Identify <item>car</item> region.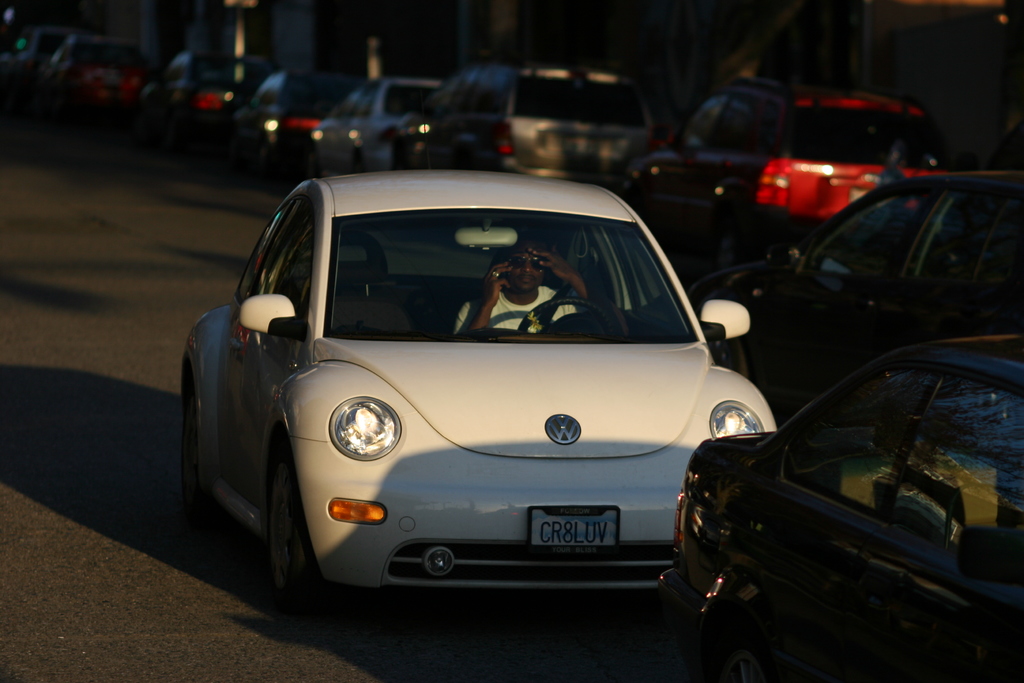
Region: 684/173/1023/429.
